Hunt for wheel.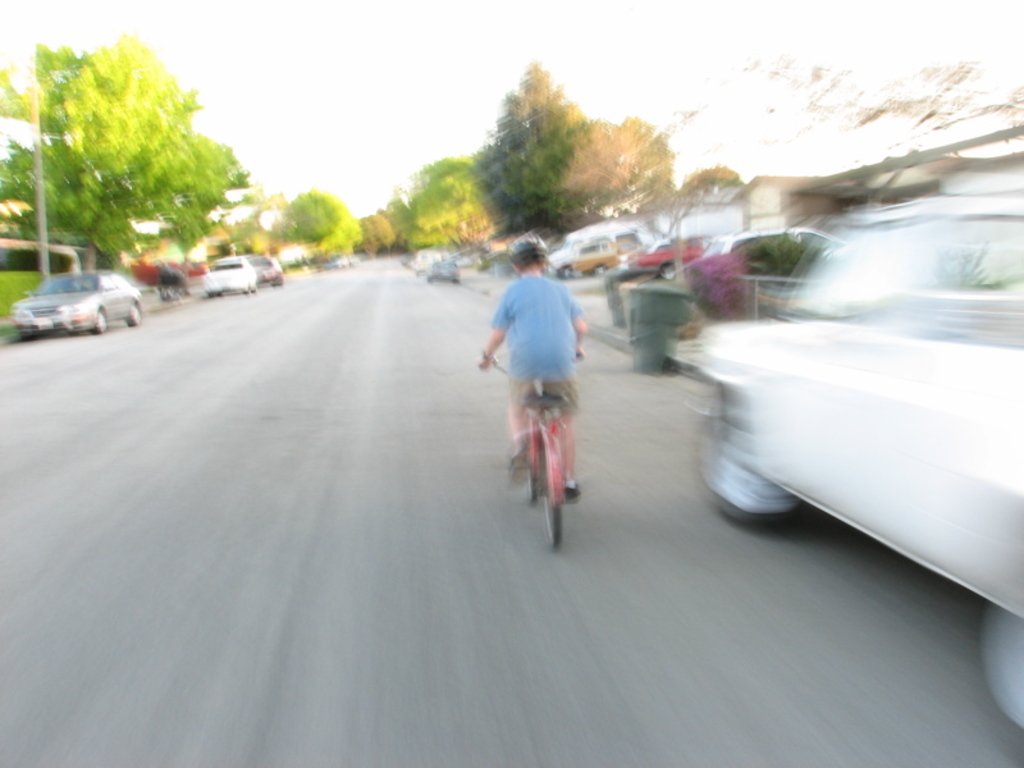
Hunted down at 694/419/810/530.
